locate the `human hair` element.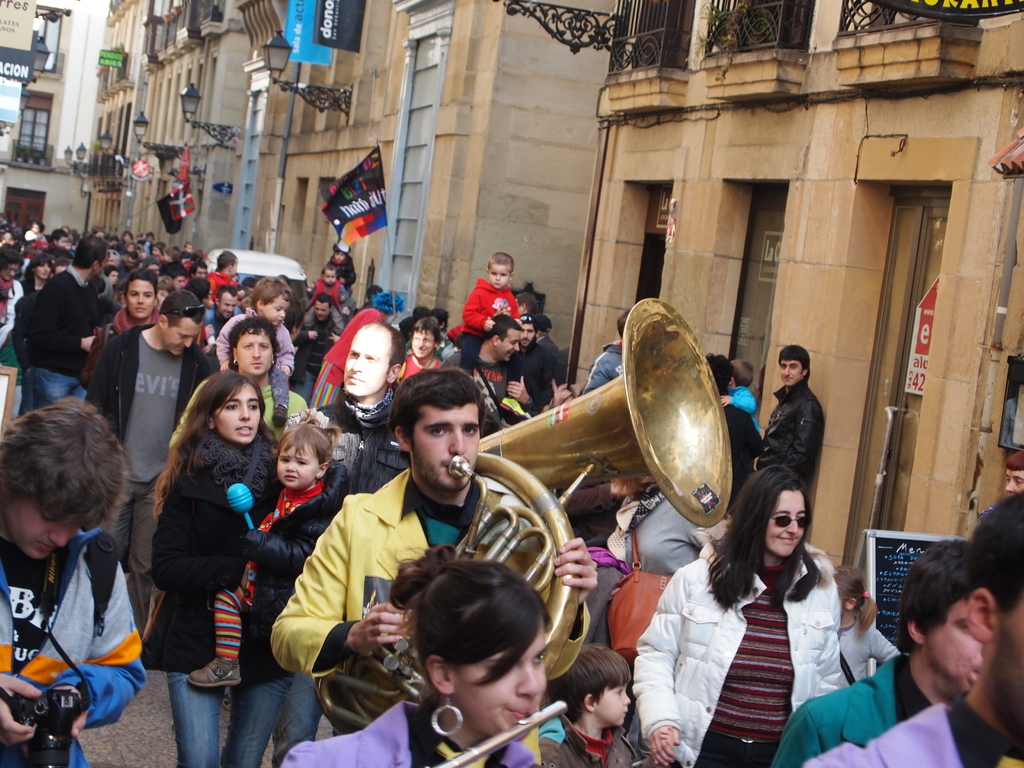
Element bbox: left=277, top=423, right=332, bottom=468.
